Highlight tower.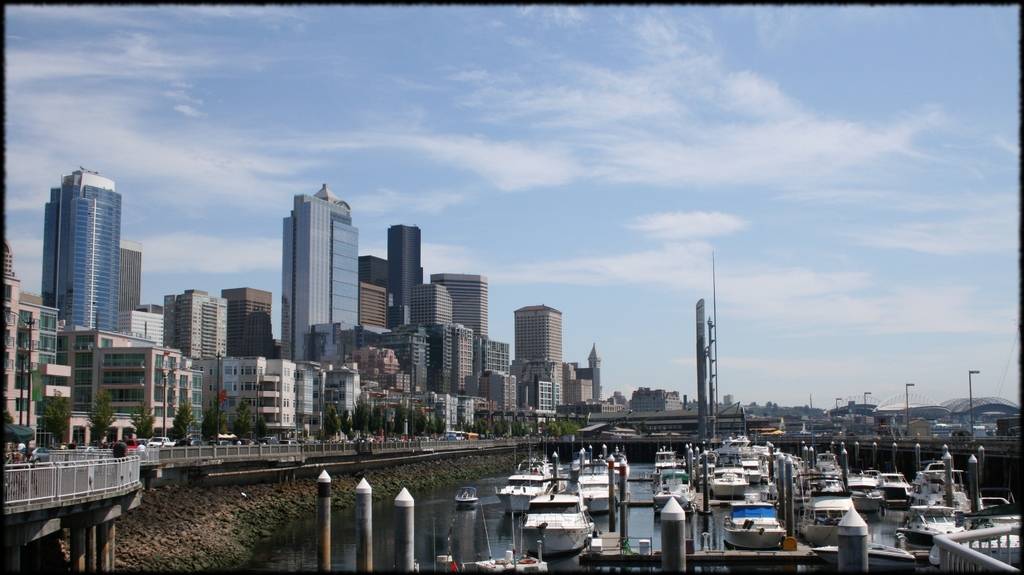
Highlighted region: 588, 346, 602, 406.
